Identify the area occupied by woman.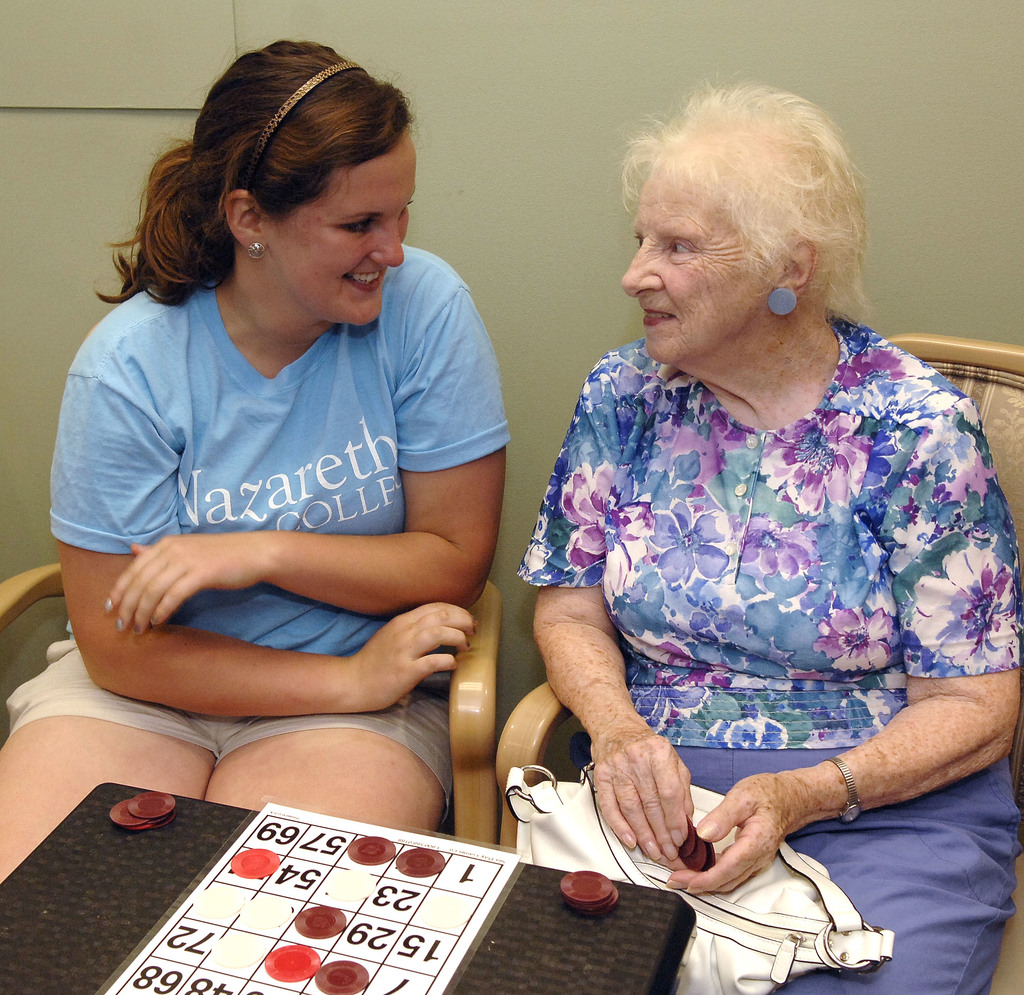
Area: left=0, top=35, right=486, bottom=852.
